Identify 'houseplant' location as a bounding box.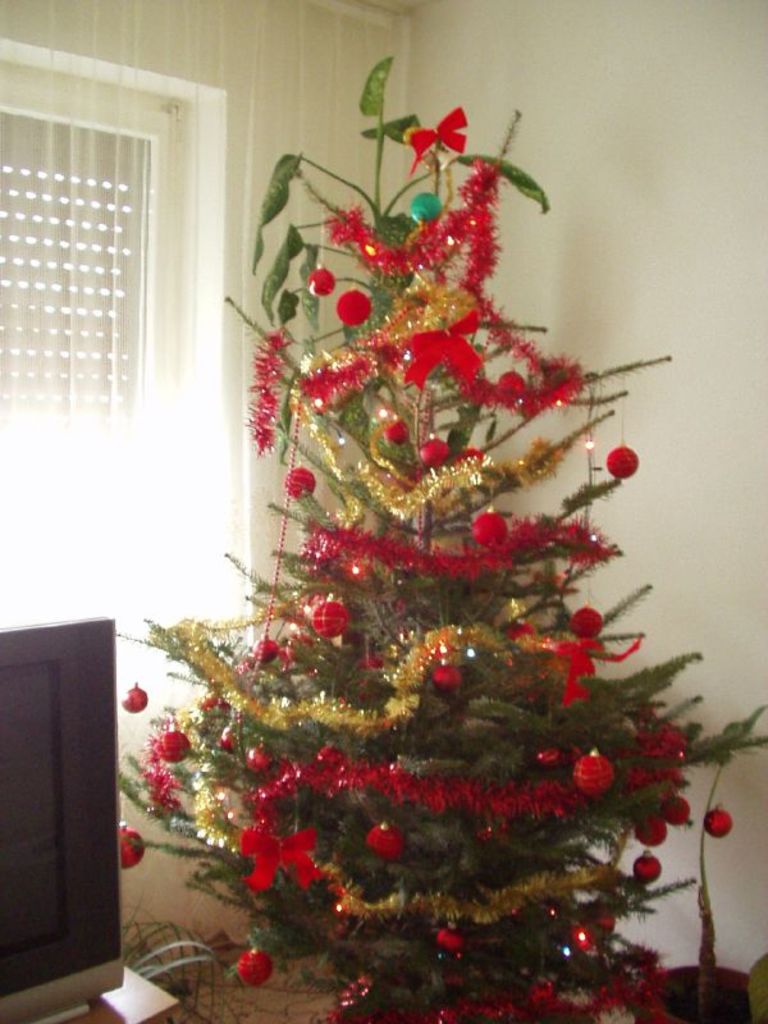
box(653, 701, 767, 1021).
